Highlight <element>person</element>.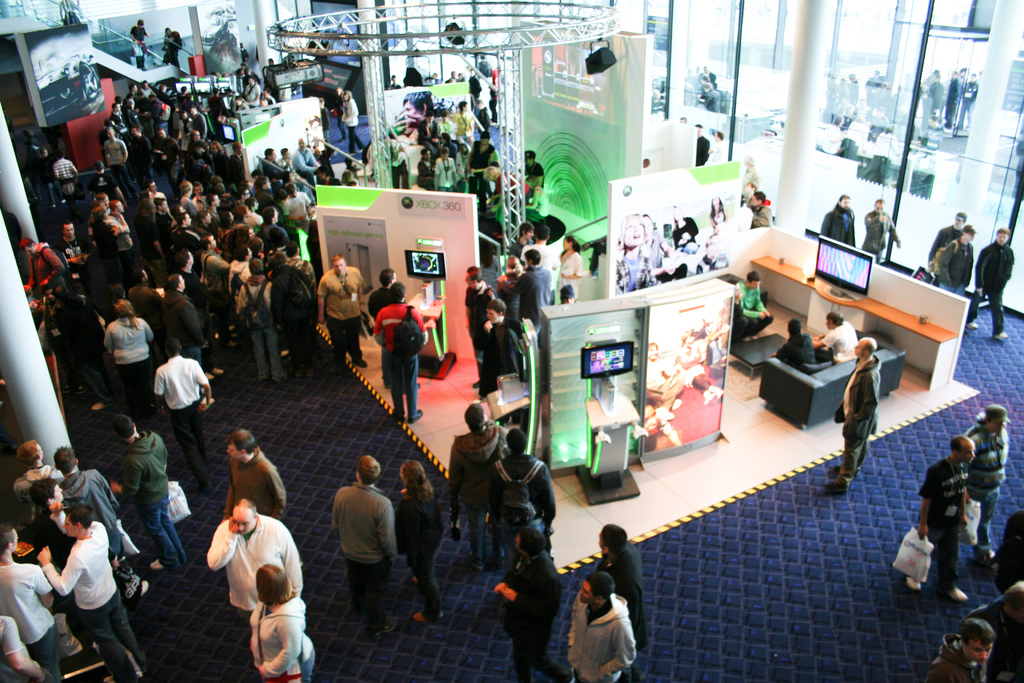
Highlighted region: [left=969, top=226, right=1021, bottom=340].
